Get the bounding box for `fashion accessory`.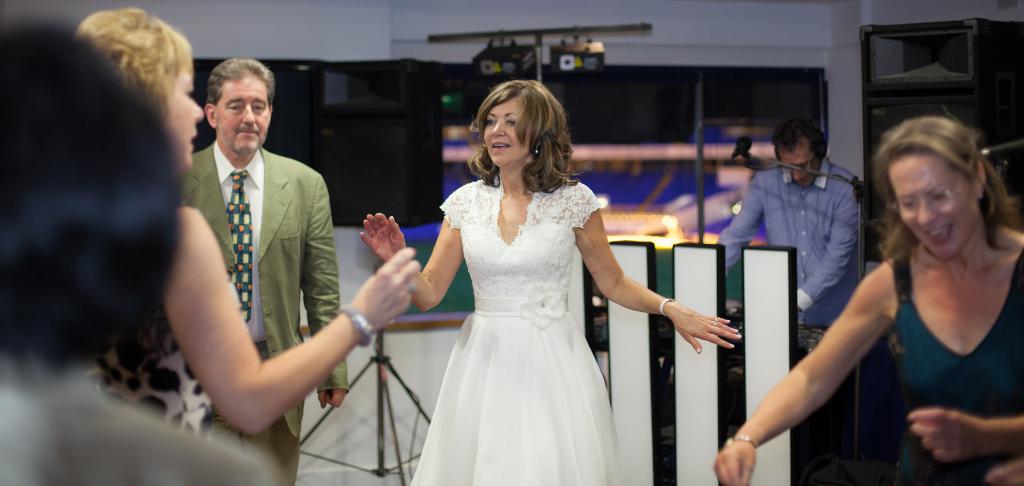
l=658, t=297, r=675, b=315.
